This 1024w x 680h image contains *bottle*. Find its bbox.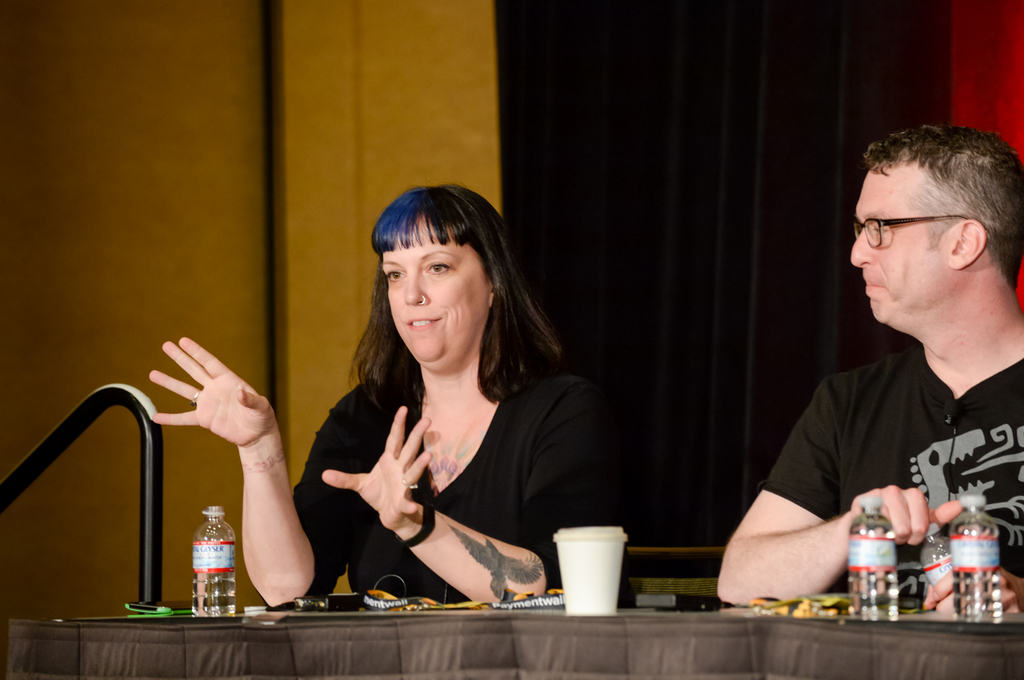
168, 512, 230, 610.
